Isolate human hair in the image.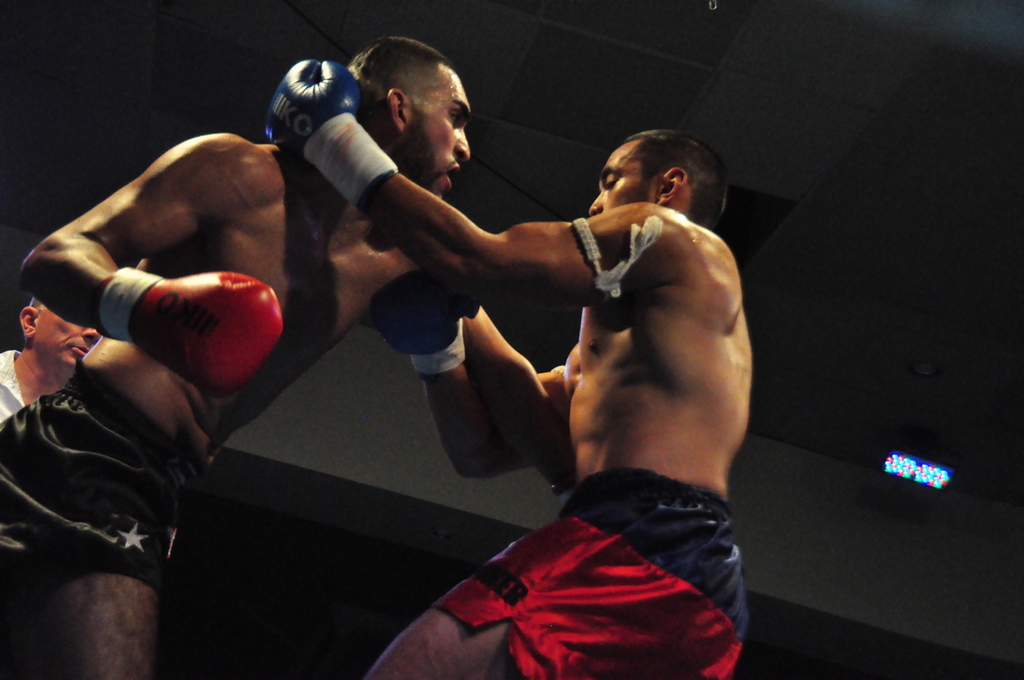
Isolated region: (357, 42, 472, 143).
